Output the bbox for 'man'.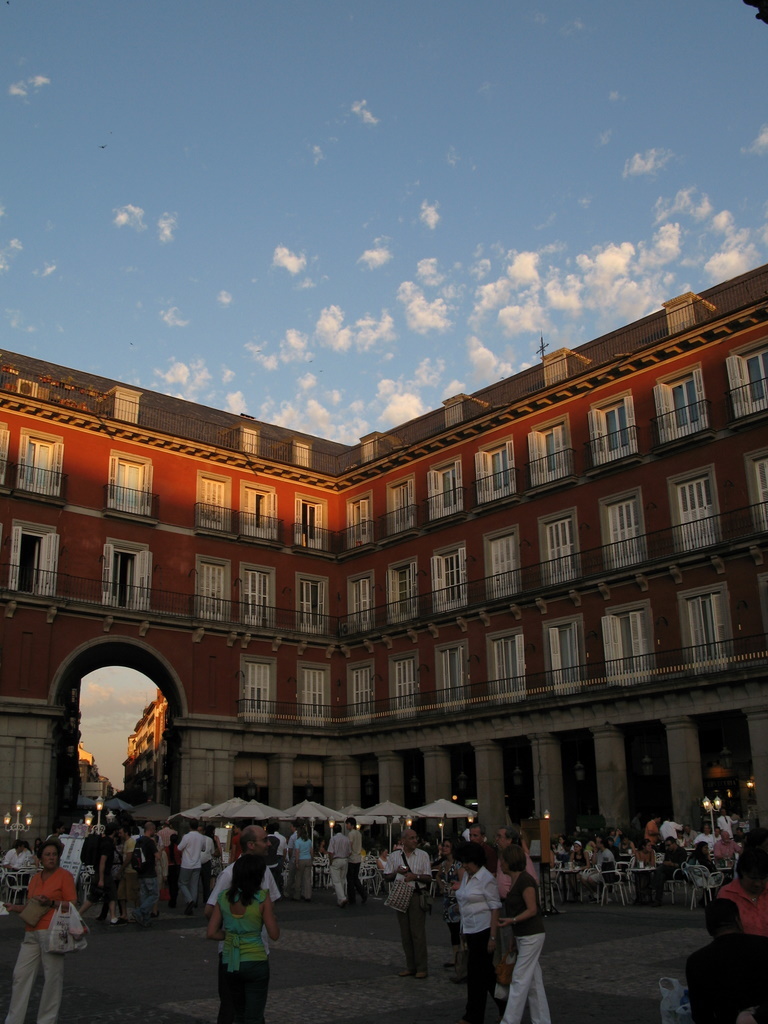
left=694, top=819, right=718, bottom=853.
